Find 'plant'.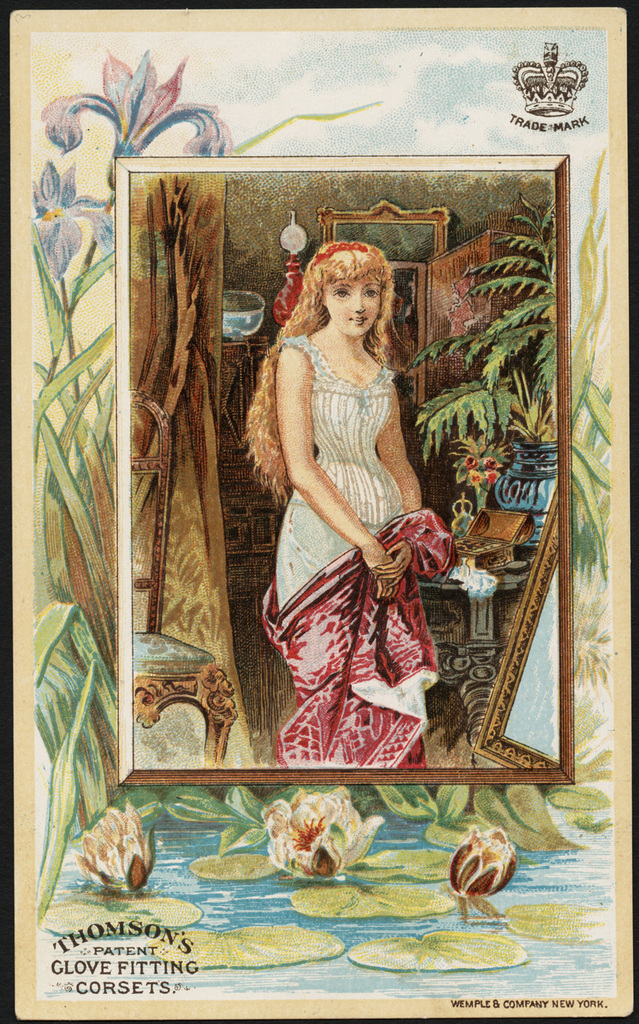
(422,130,578,584).
